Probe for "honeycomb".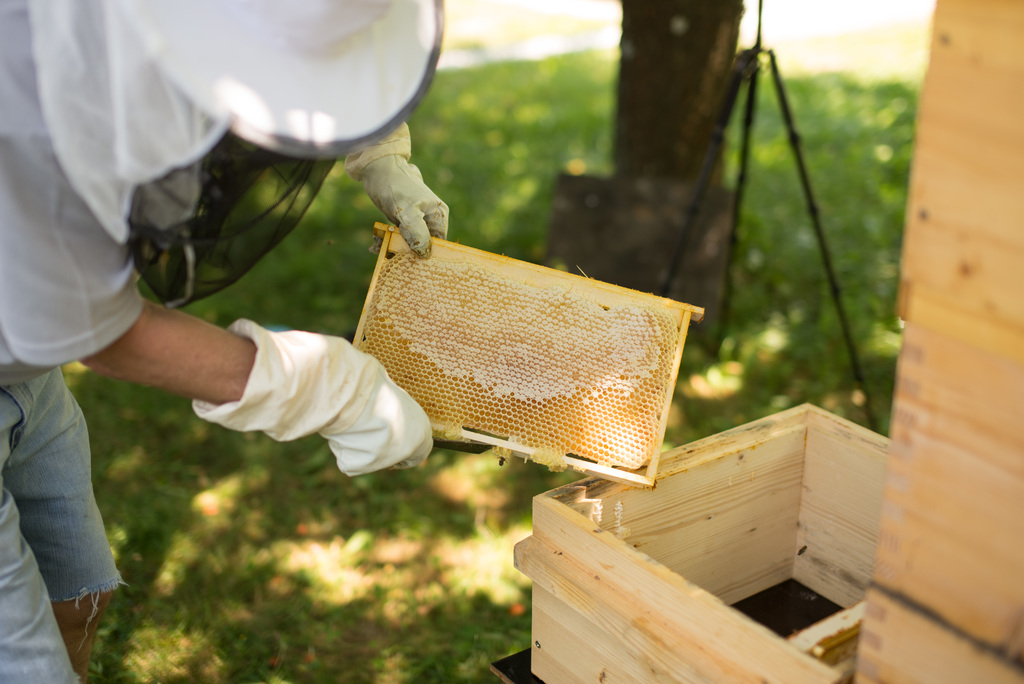
Probe result: 360,242,676,472.
